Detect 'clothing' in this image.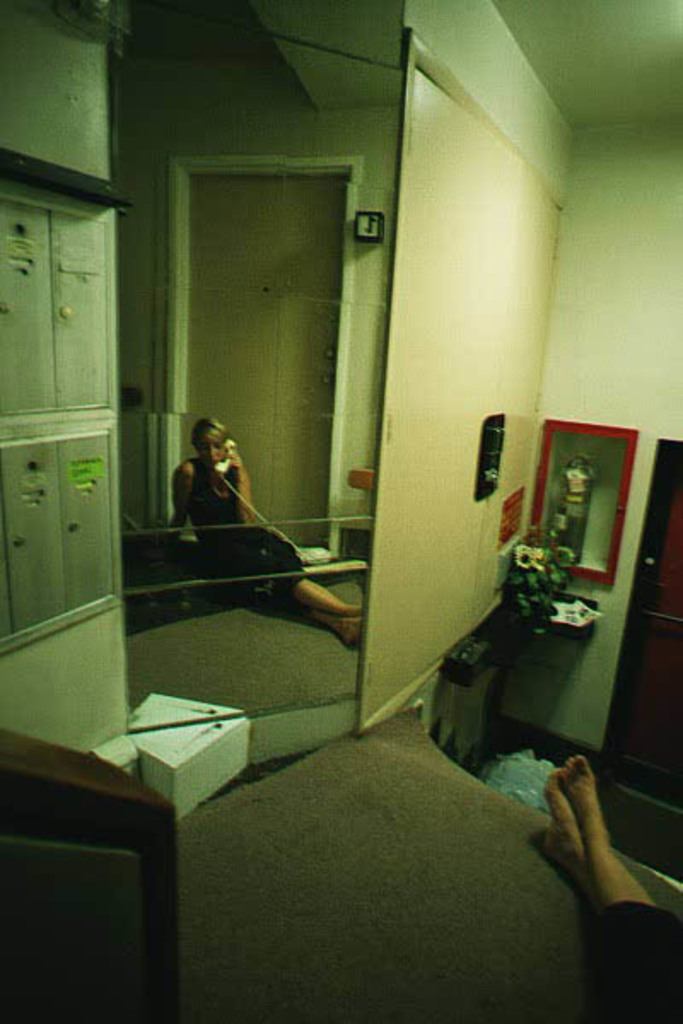
Detection: (183, 456, 299, 596).
